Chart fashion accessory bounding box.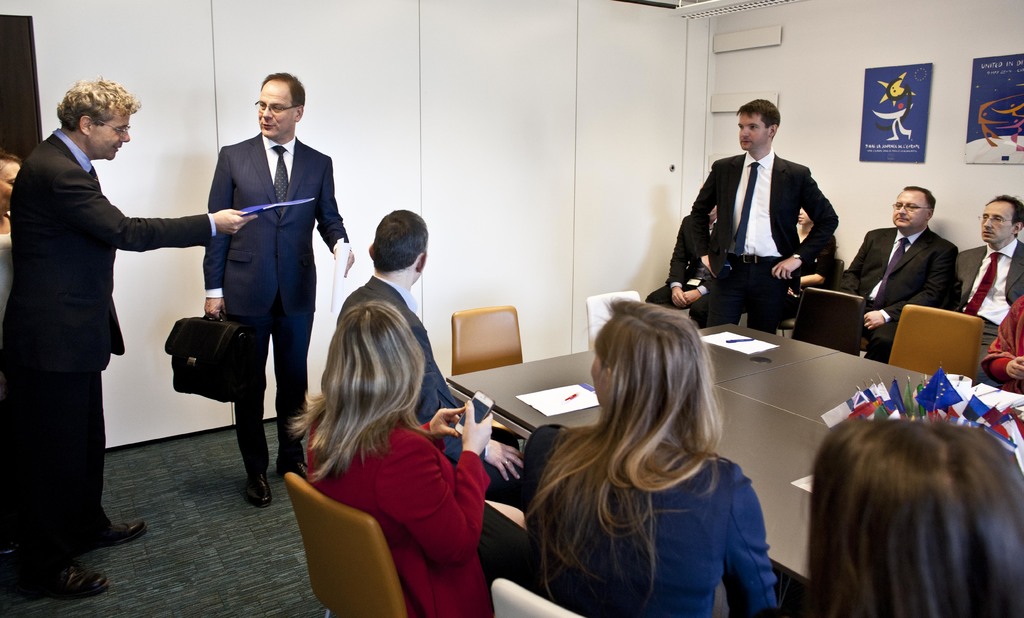
Charted: <box>870,234,910,307</box>.
